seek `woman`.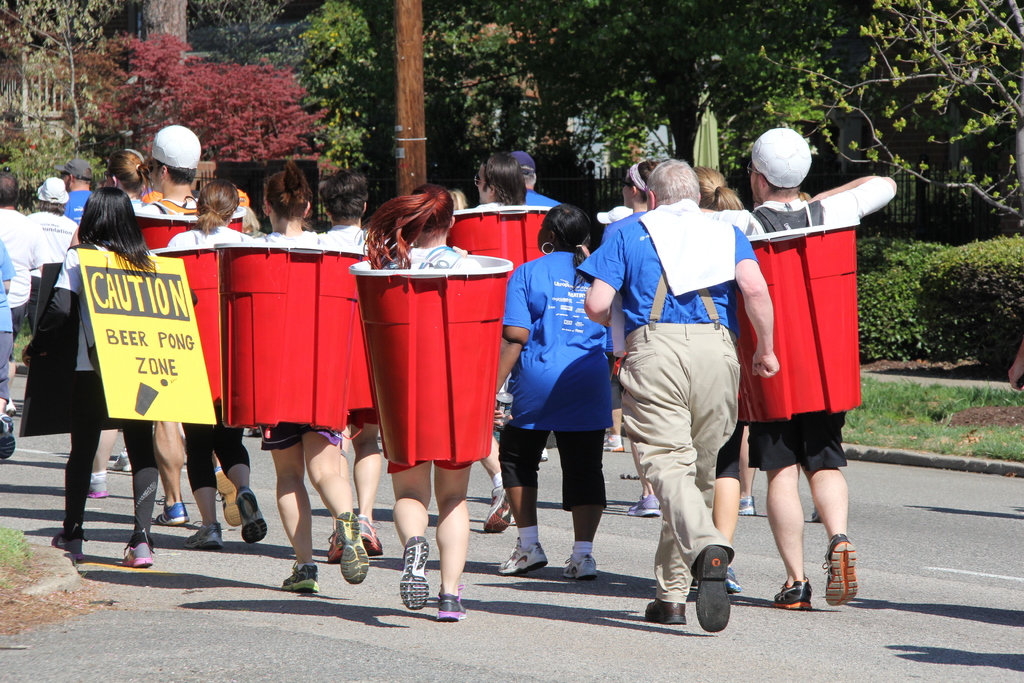
bbox=[229, 157, 372, 595].
